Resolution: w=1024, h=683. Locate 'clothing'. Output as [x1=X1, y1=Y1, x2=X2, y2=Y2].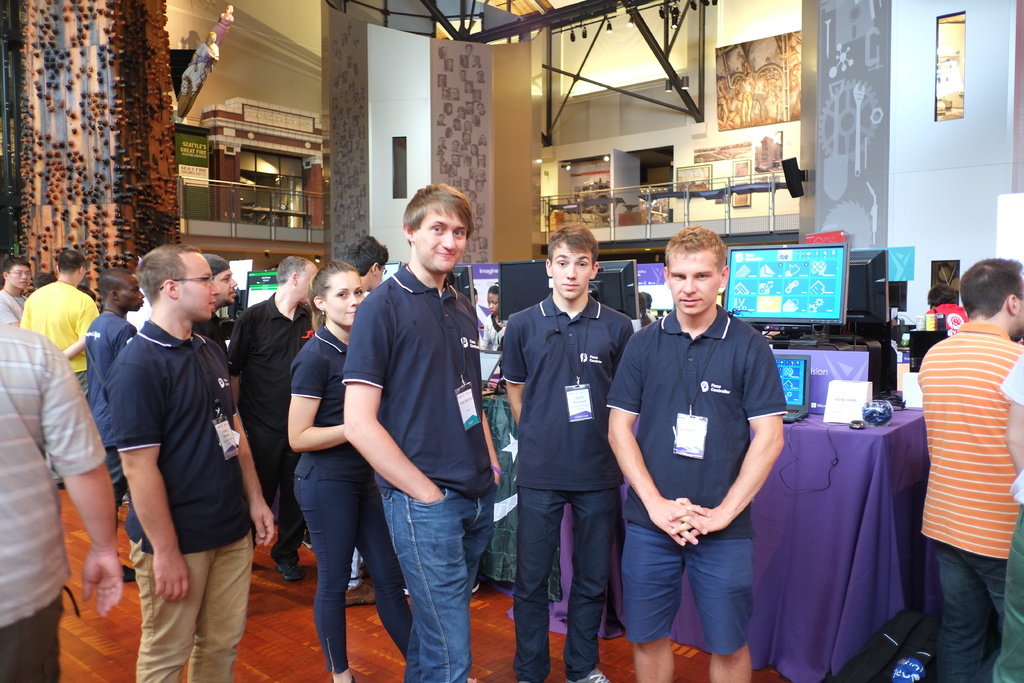
[x1=0, y1=315, x2=120, y2=682].
